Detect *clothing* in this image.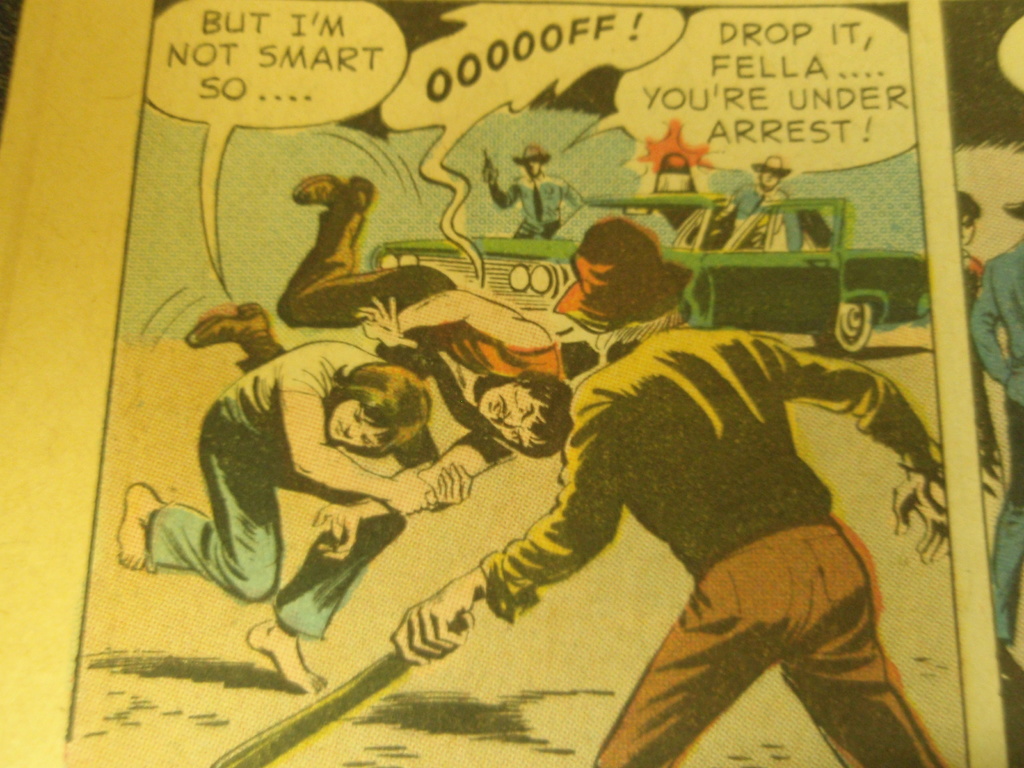
Detection: (237,203,552,467).
